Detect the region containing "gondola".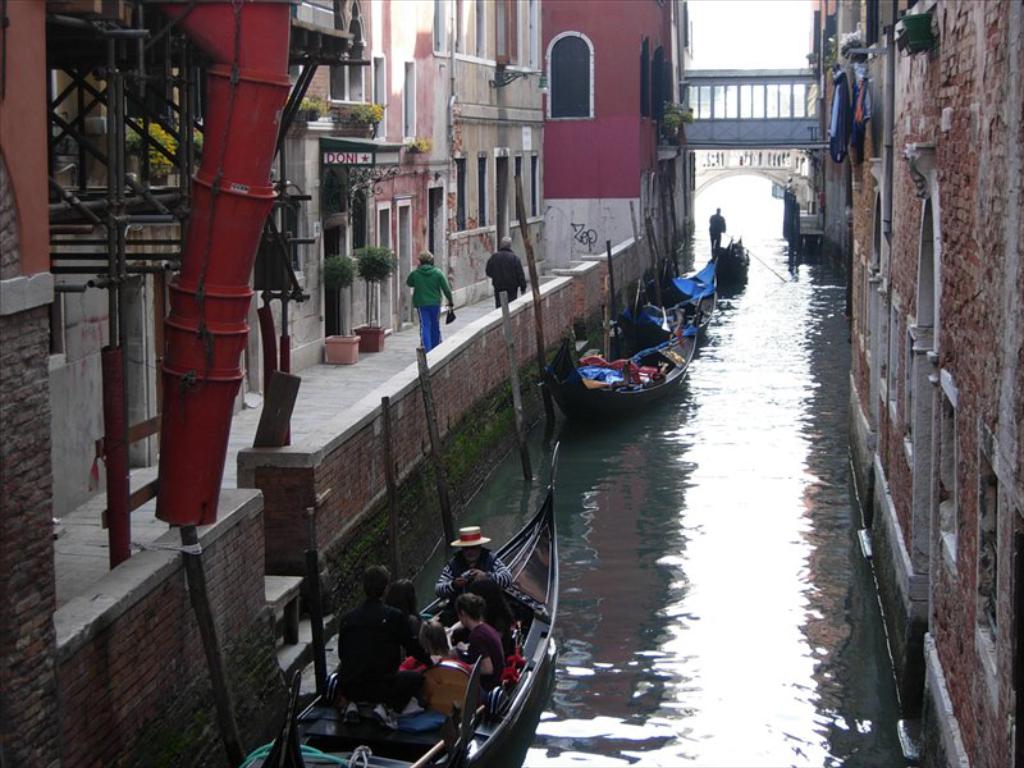
left=612, top=255, right=718, bottom=344.
